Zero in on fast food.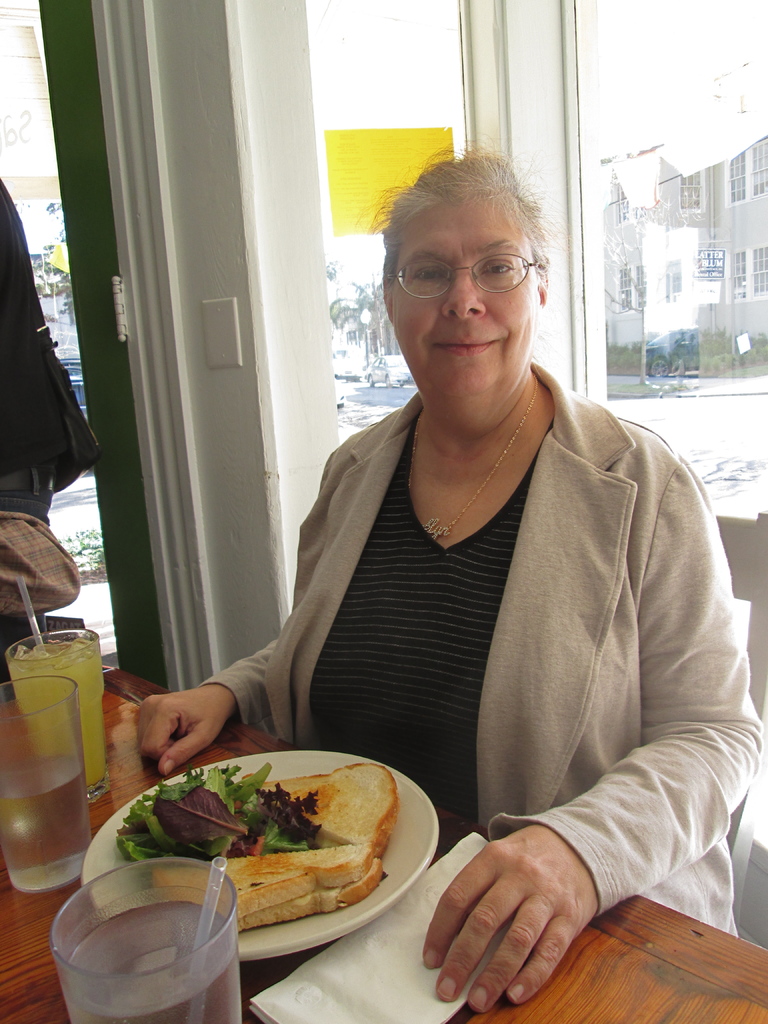
Zeroed in: rect(111, 755, 326, 871).
